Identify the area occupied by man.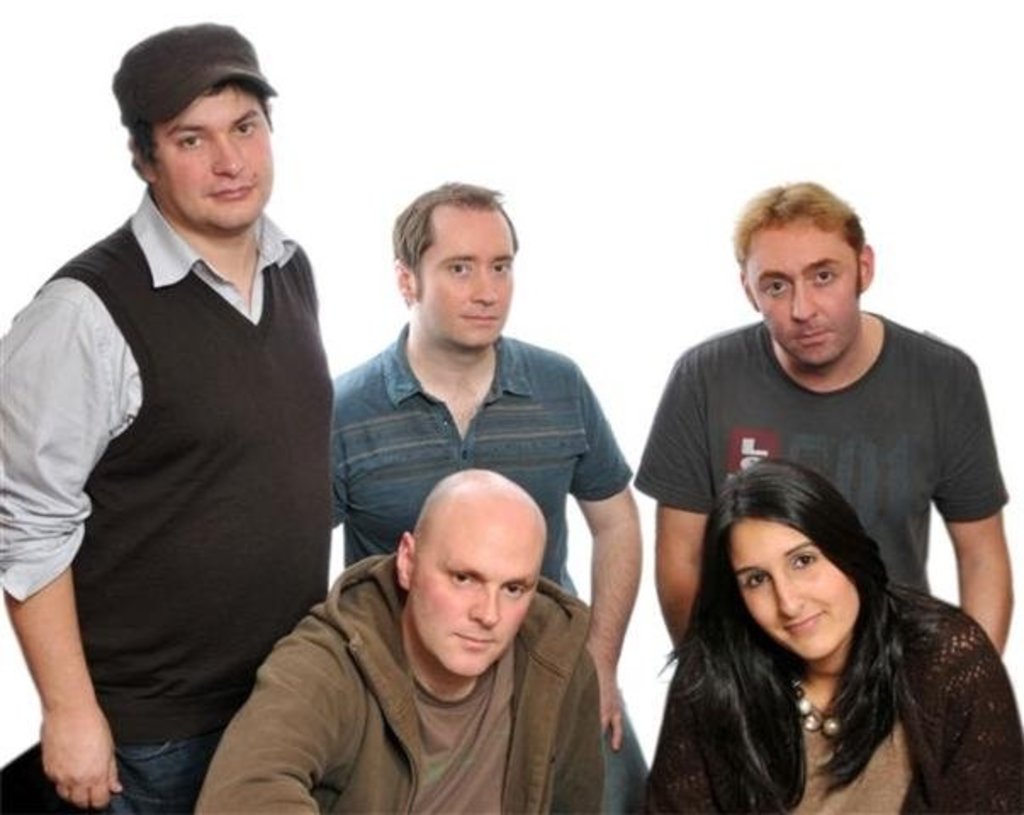
Area: {"x1": 194, "y1": 472, "x2": 594, "y2": 813}.
